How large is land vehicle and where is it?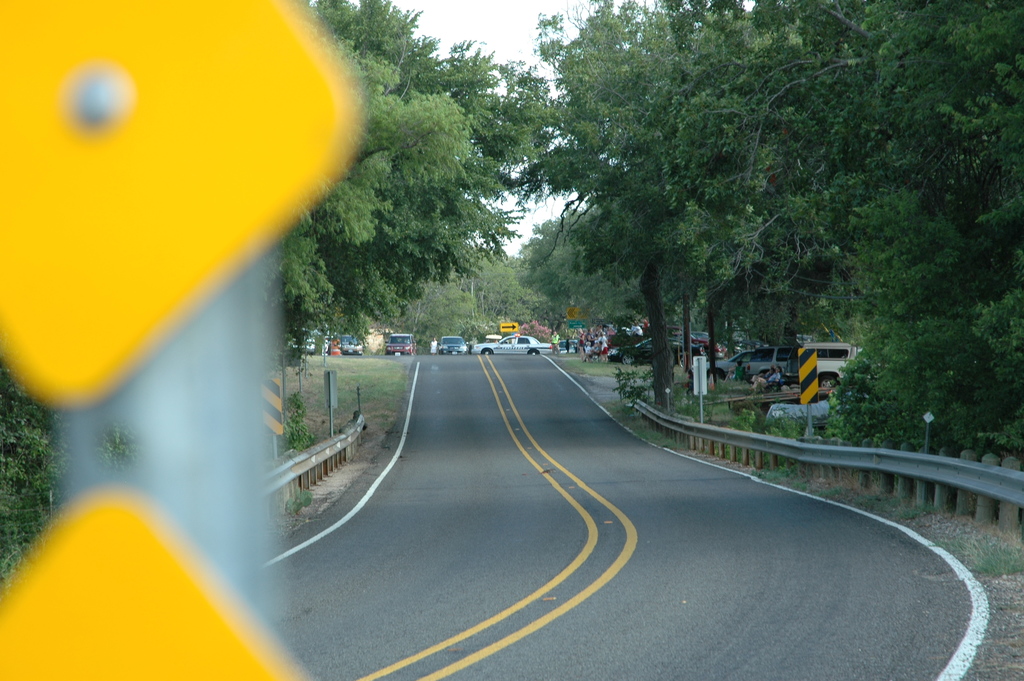
Bounding box: bbox(468, 335, 555, 354).
